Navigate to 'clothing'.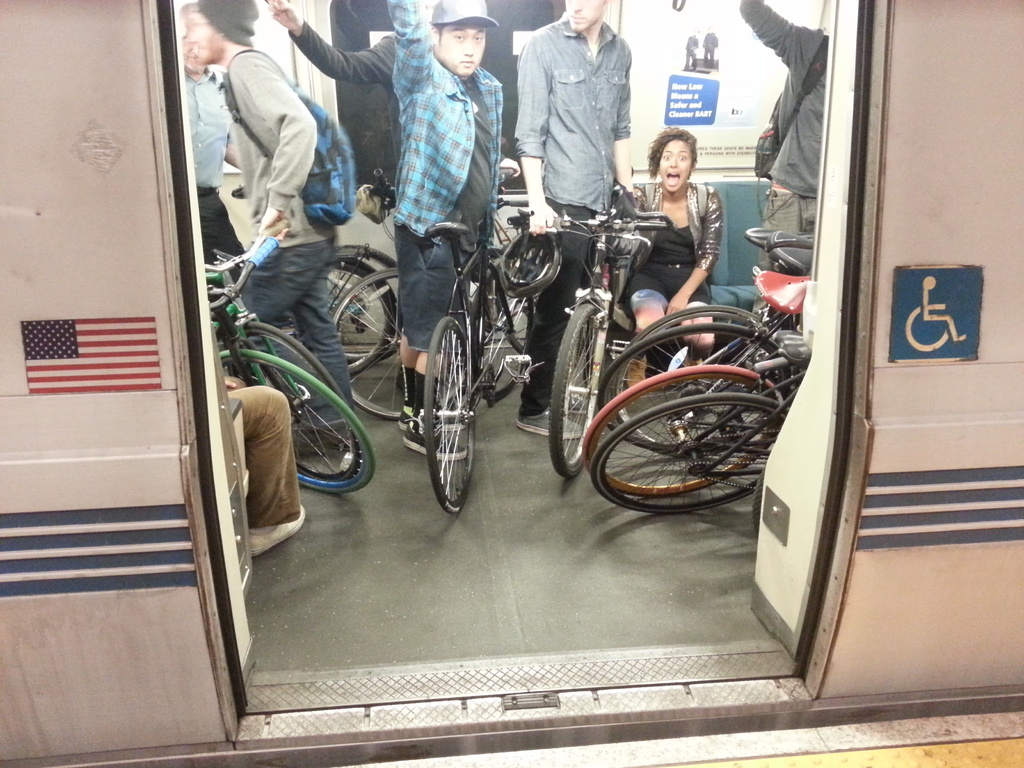
Navigation target: {"x1": 218, "y1": 40, "x2": 356, "y2": 435}.
